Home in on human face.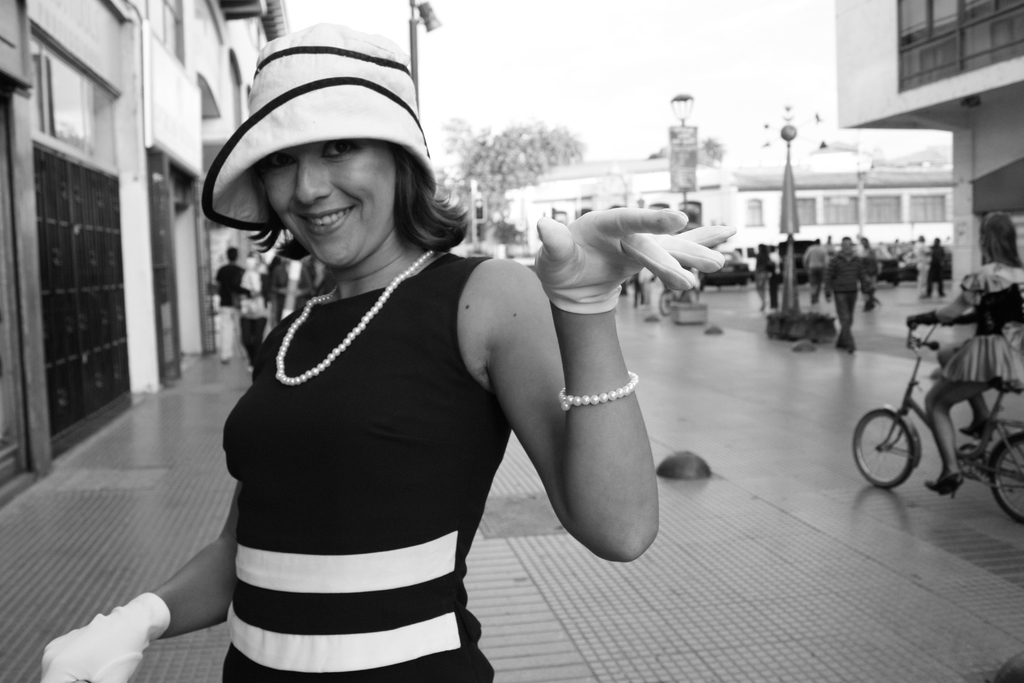
Homed in at [257, 147, 399, 272].
